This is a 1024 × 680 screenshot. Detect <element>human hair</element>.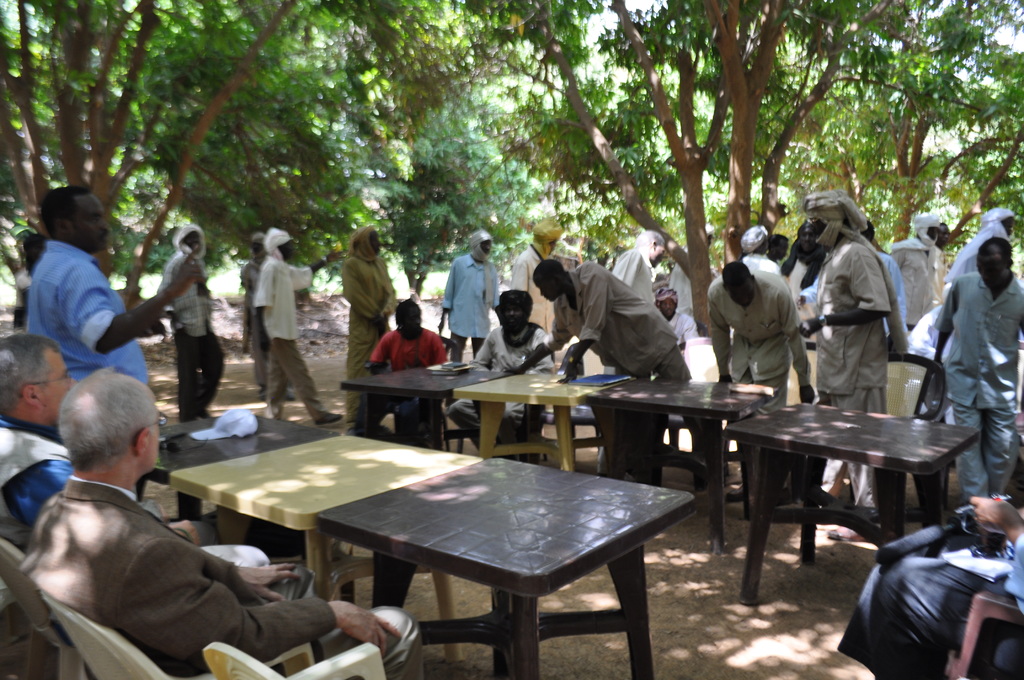
box=[978, 235, 1013, 269].
